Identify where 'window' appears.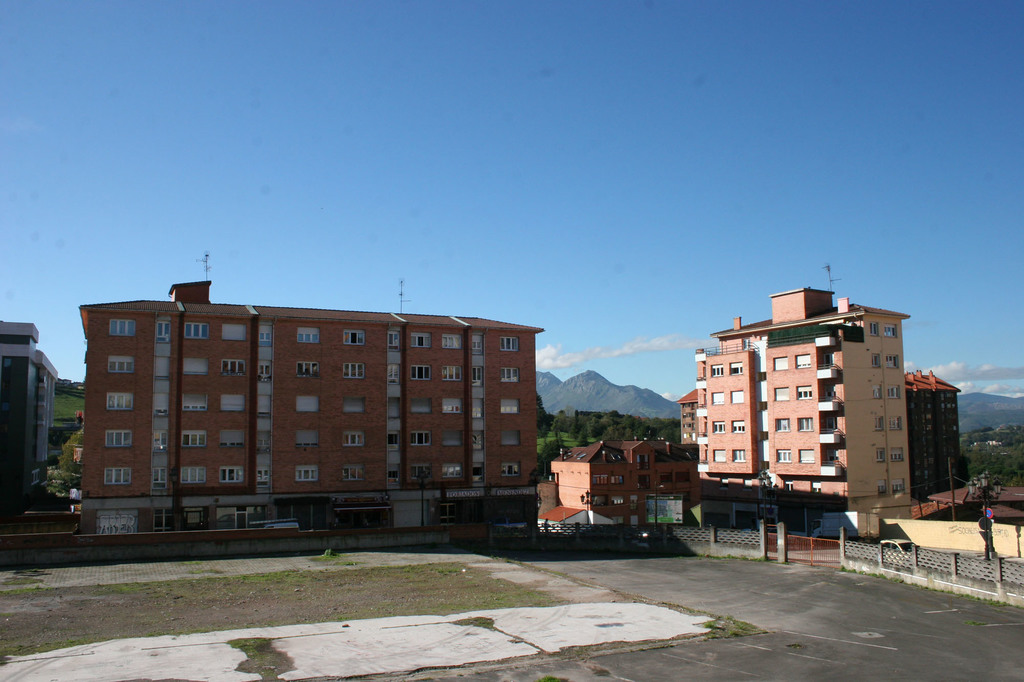
Appears at [left=157, top=324, right=172, bottom=341].
